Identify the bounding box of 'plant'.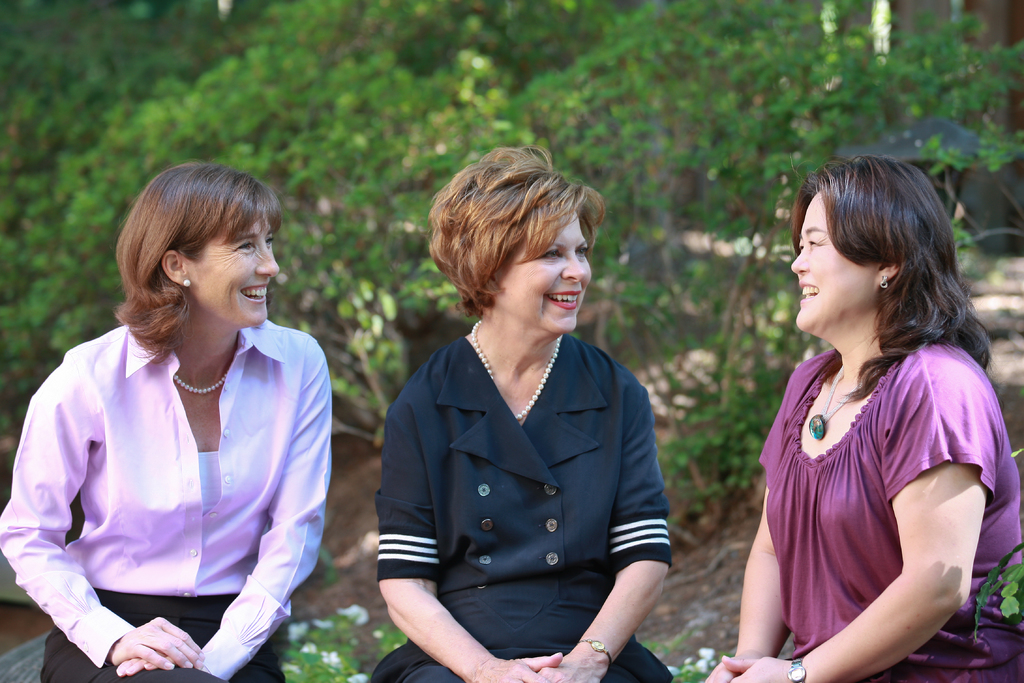
crop(968, 540, 1023, 641).
